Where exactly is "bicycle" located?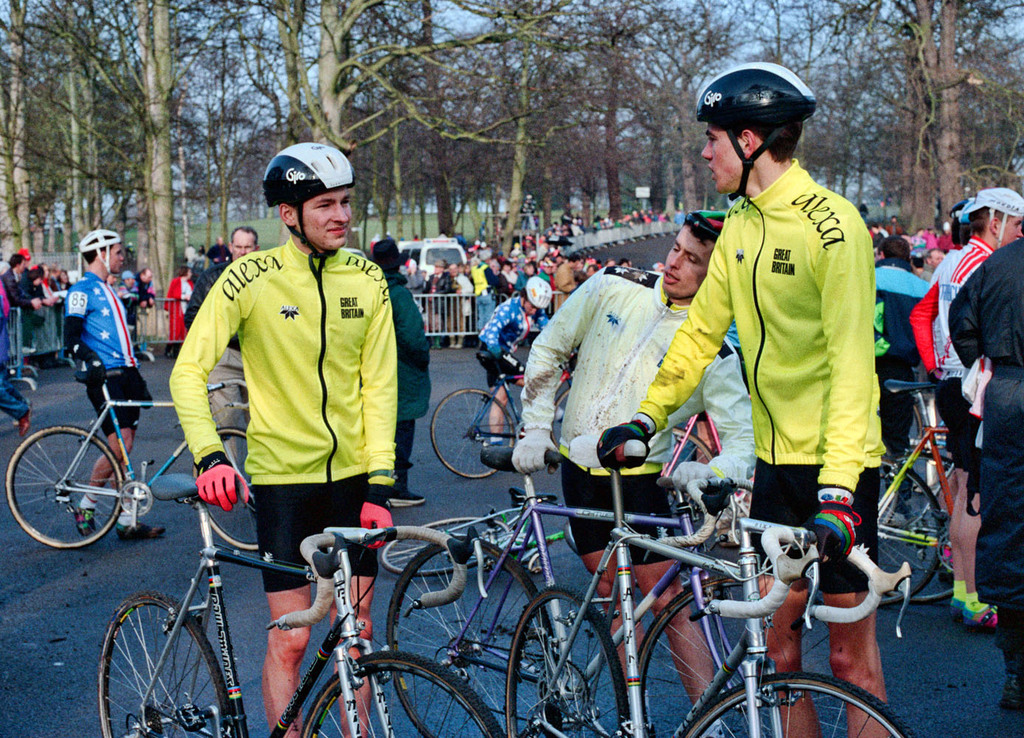
Its bounding box is pyautogui.locateOnScreen(0, 368, 251, 551).
